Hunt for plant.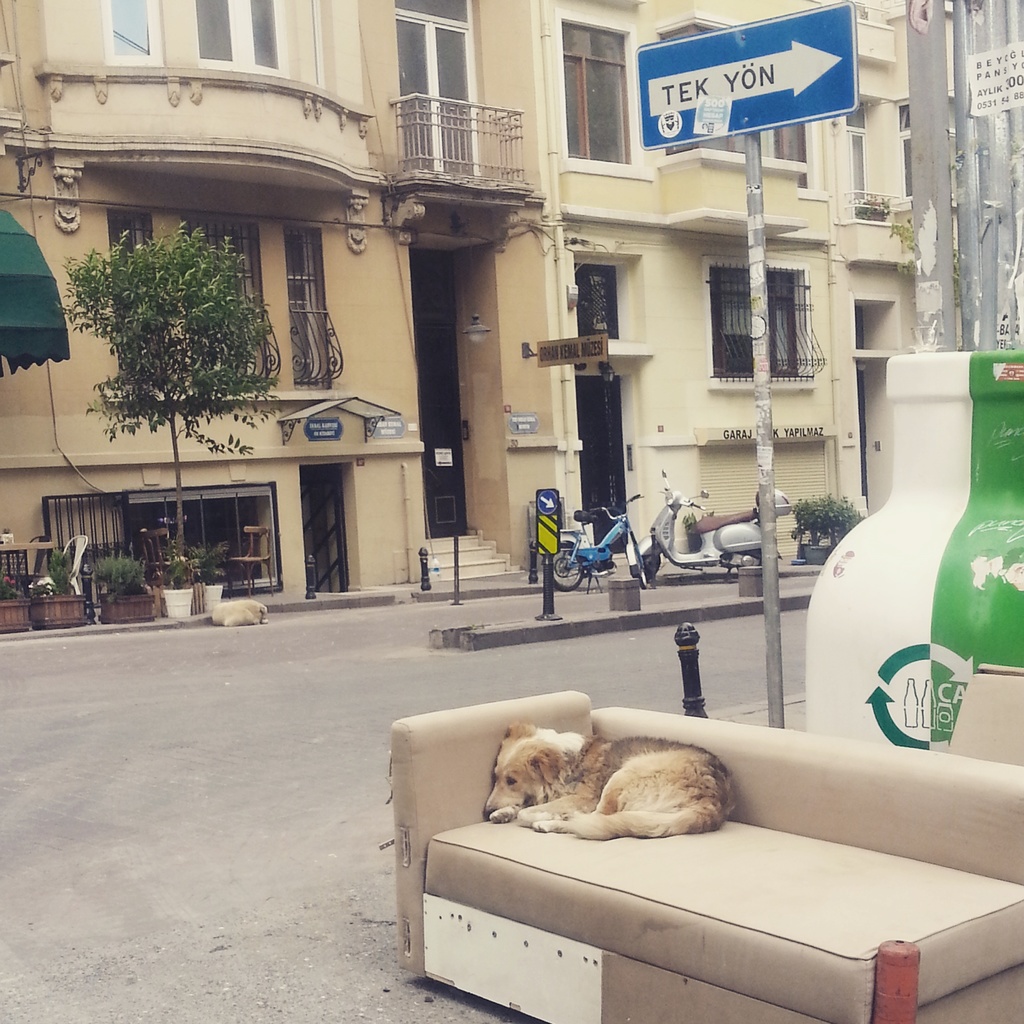
Hunted down at {"left": 59, "top": 199, "right": 301, "bottom": 469}.
